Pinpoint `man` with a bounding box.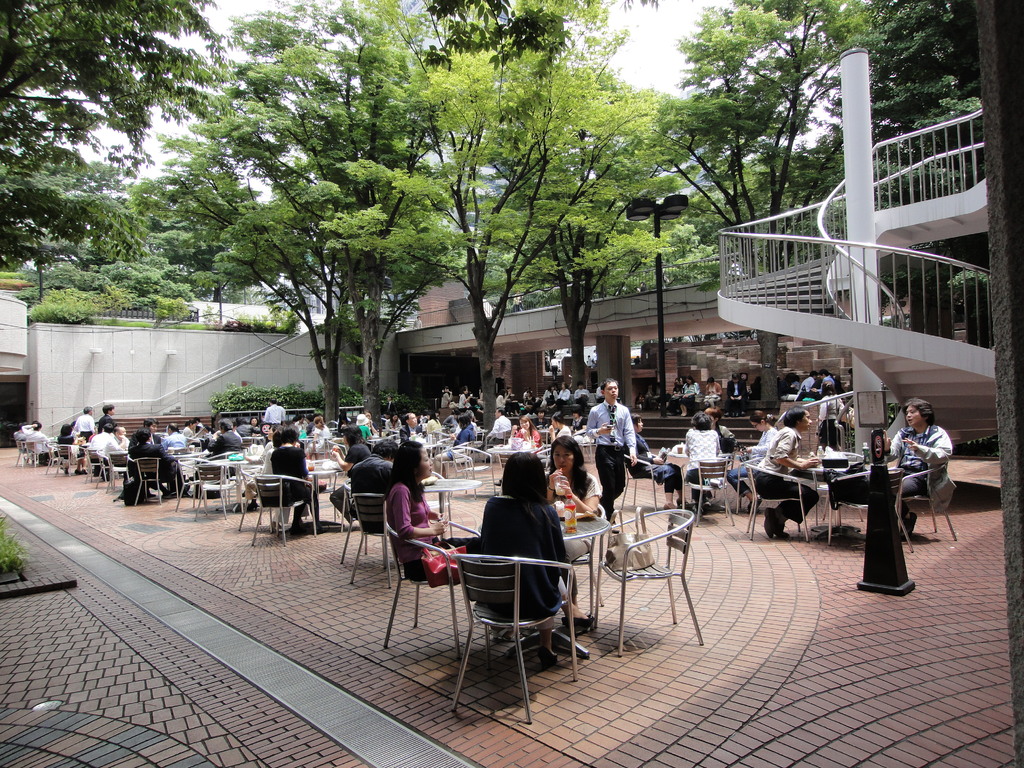
x1=262, y1=396, x2=287, y2=424.
